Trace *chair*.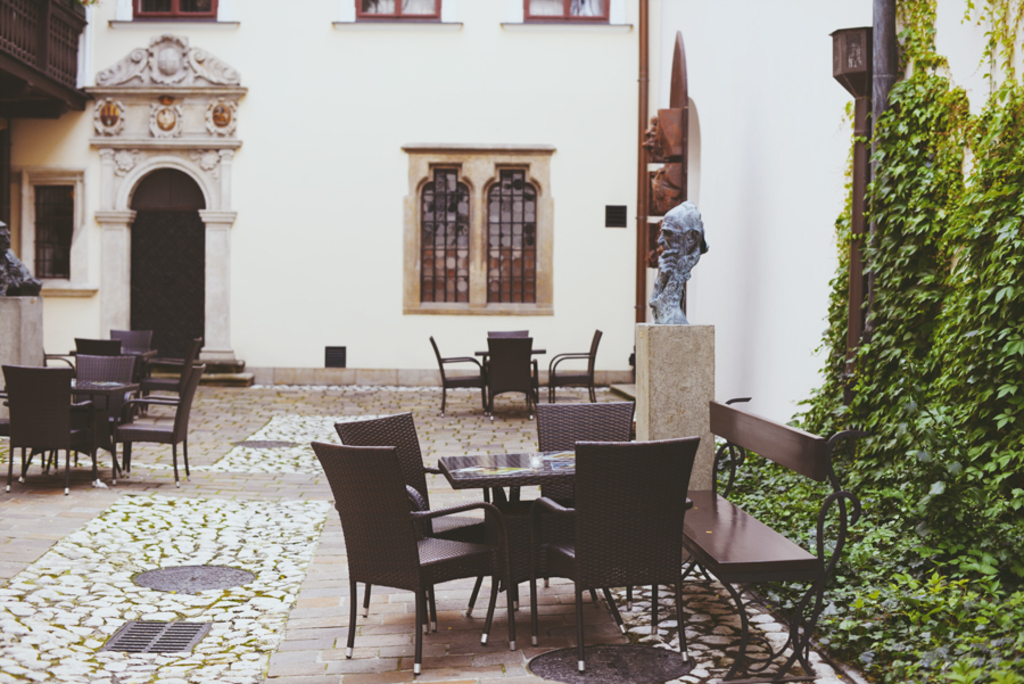
Traced to region(73, 335, 124, 356).
